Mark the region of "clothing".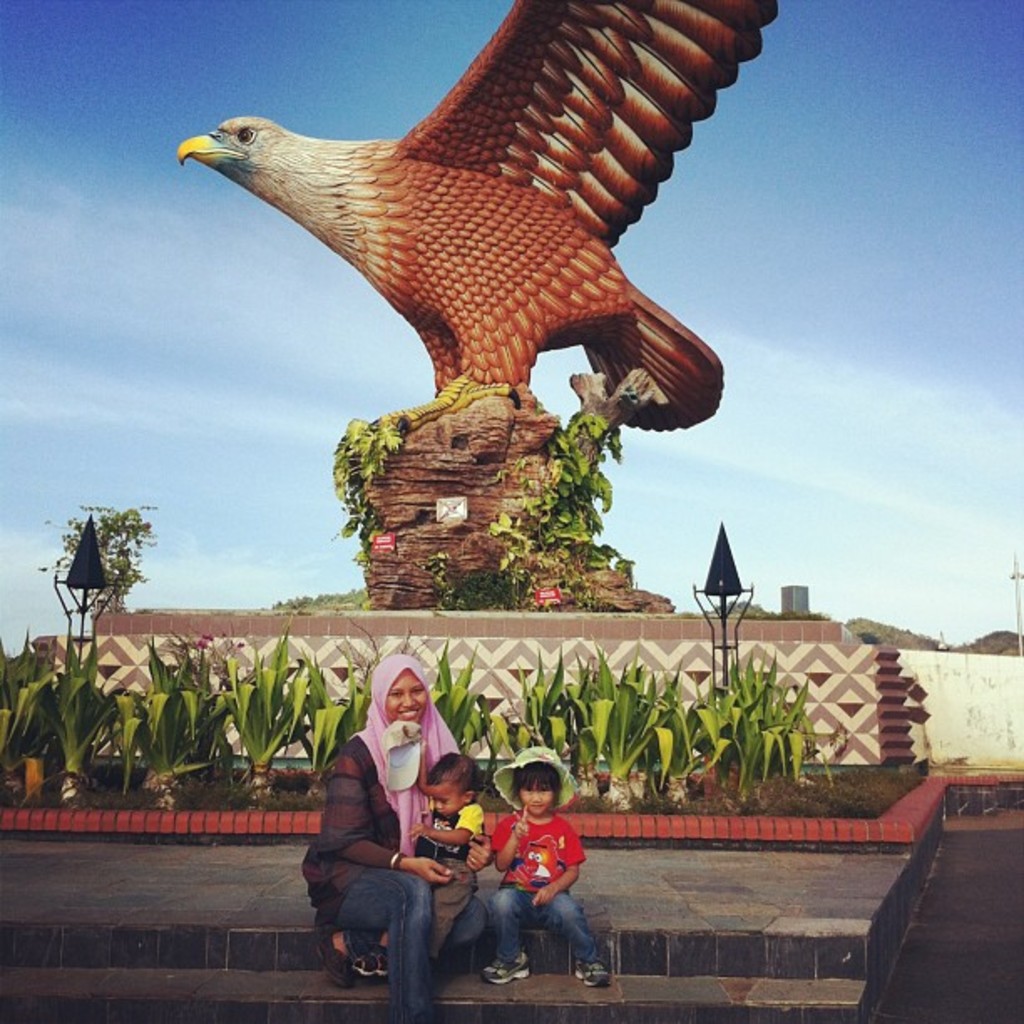
Region: select_region(296, 728, 457, 1004).
